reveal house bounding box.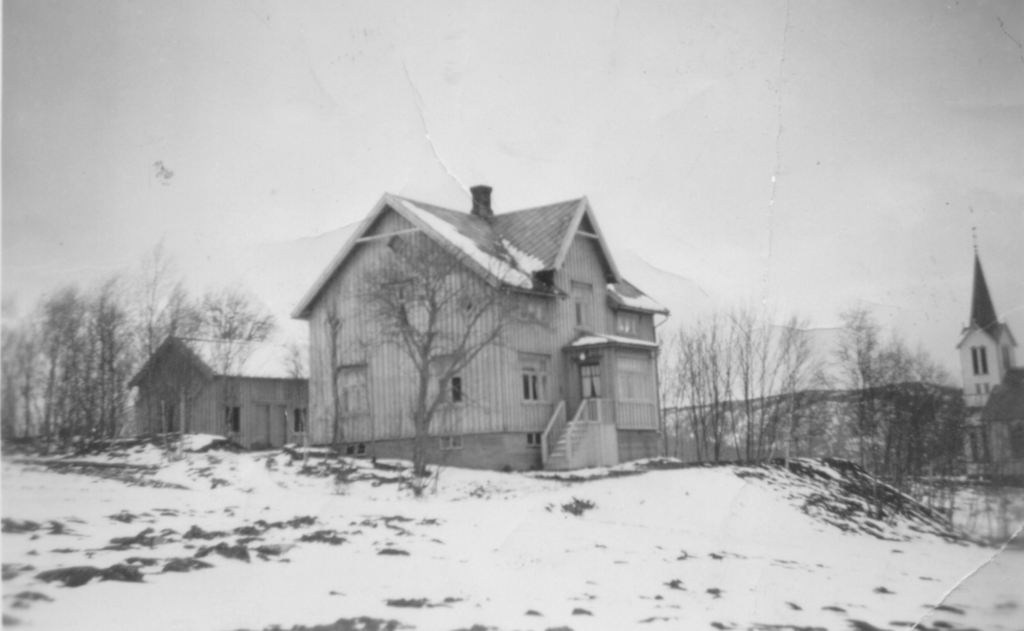
Revealed: x1=290, y1=180, x2=667, y2=469.
